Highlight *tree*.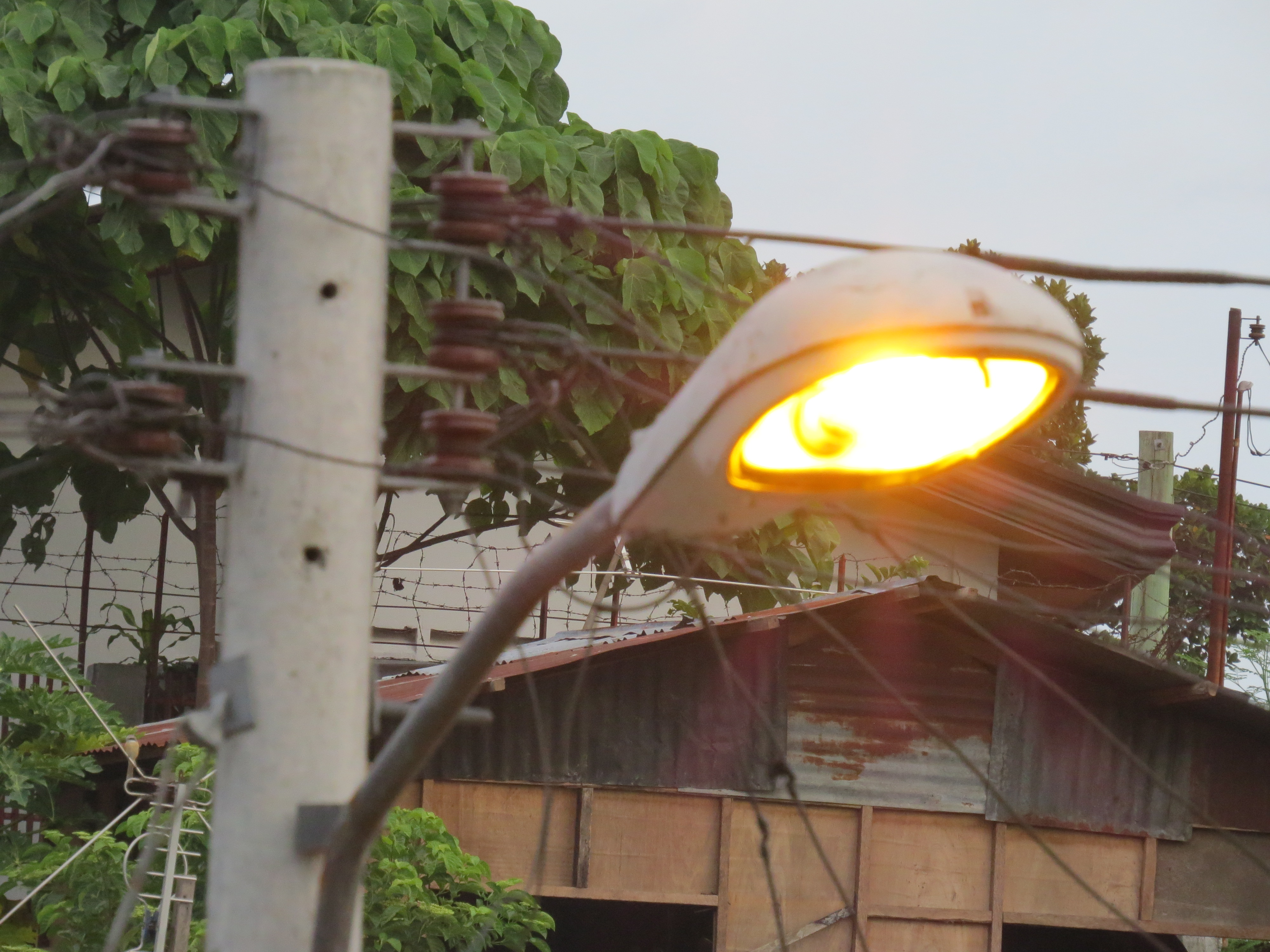
Highlighted region: rect(296, 75, 353, 157).
